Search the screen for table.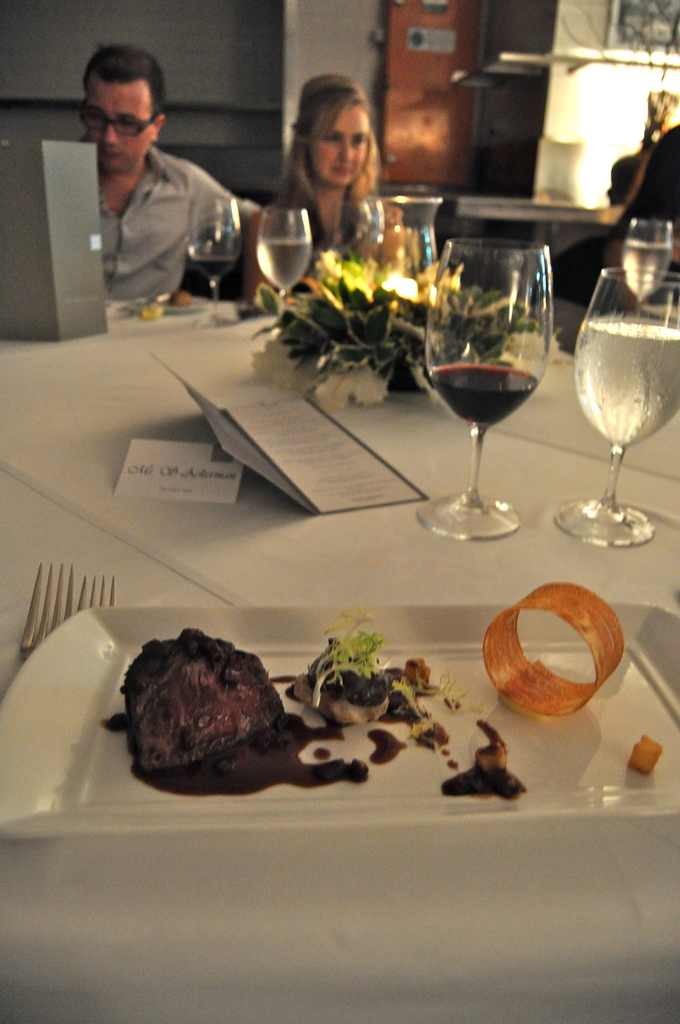
Found at (45,271,679,888).
